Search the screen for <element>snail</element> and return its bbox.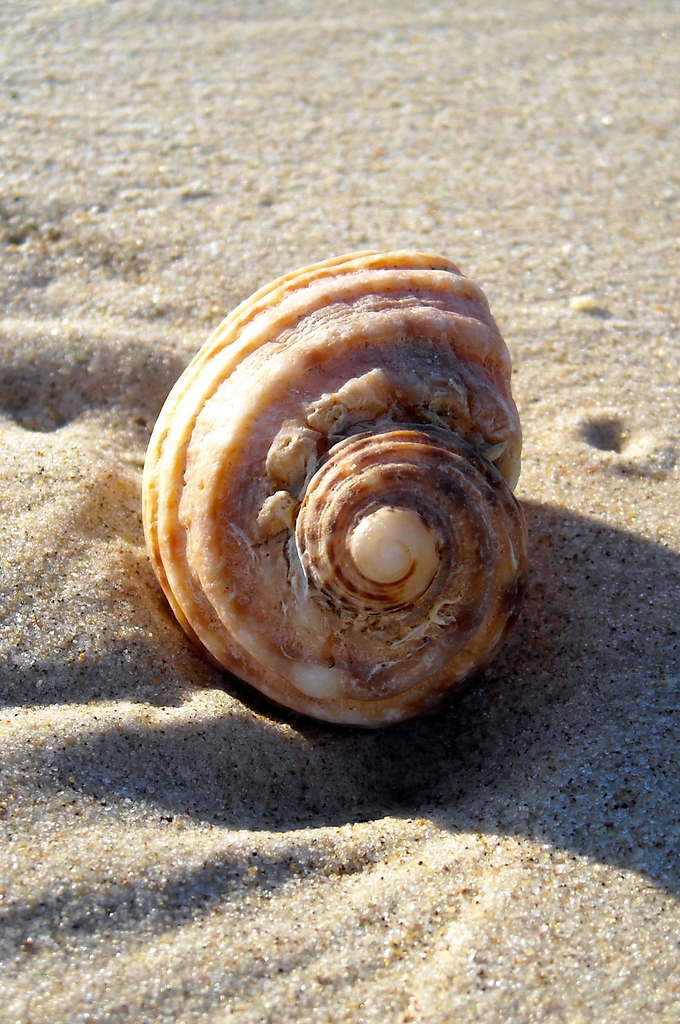
Found: left=132, top=235, right=540, bottom=726.
